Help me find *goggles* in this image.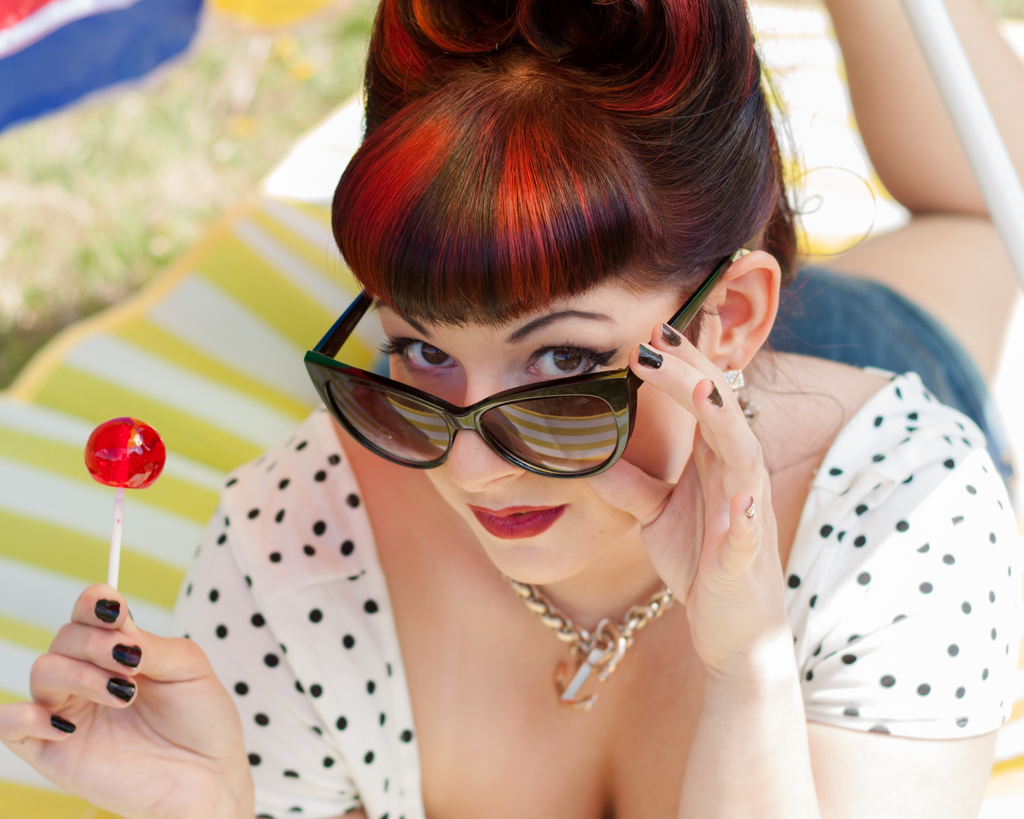
Found it: (298, 278, 726, 482).
